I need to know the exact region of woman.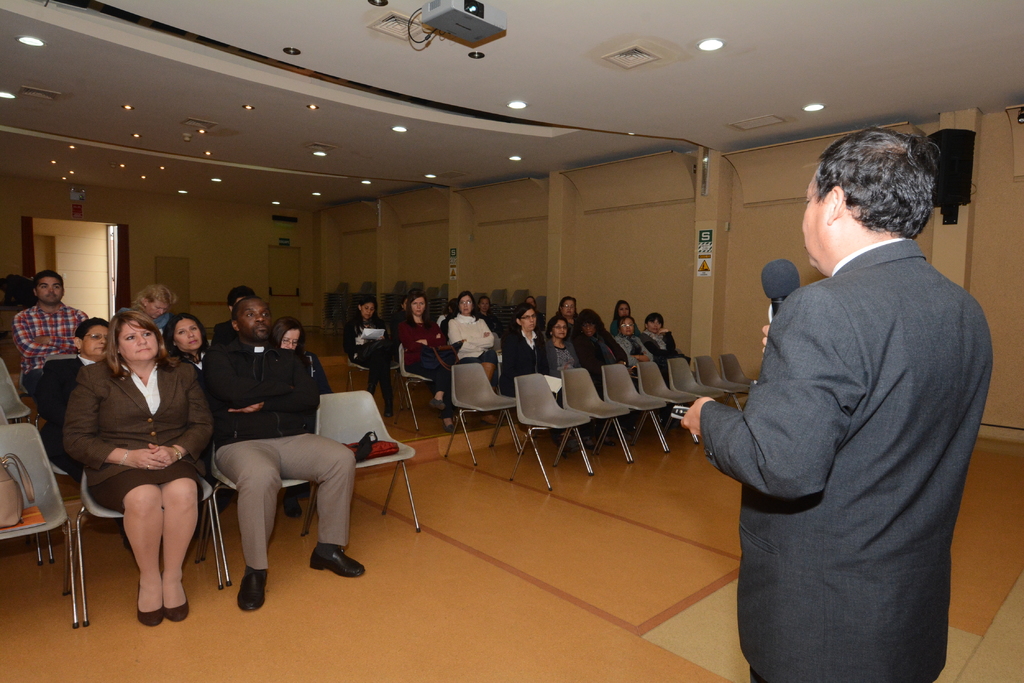
Region: <box>474,296,500,331</box>.
